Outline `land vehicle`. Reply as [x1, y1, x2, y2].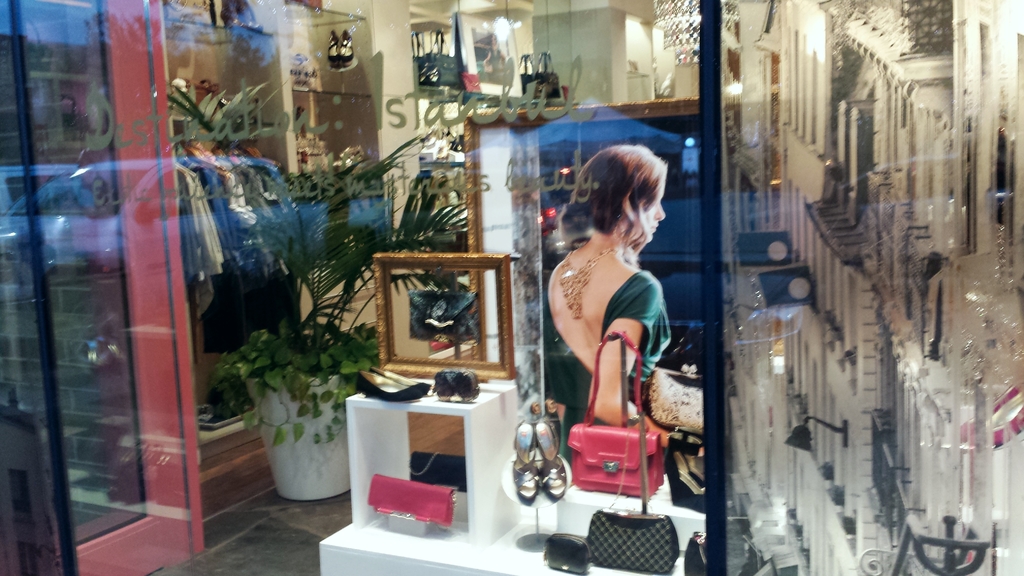
[0, 154, 296, 274].
